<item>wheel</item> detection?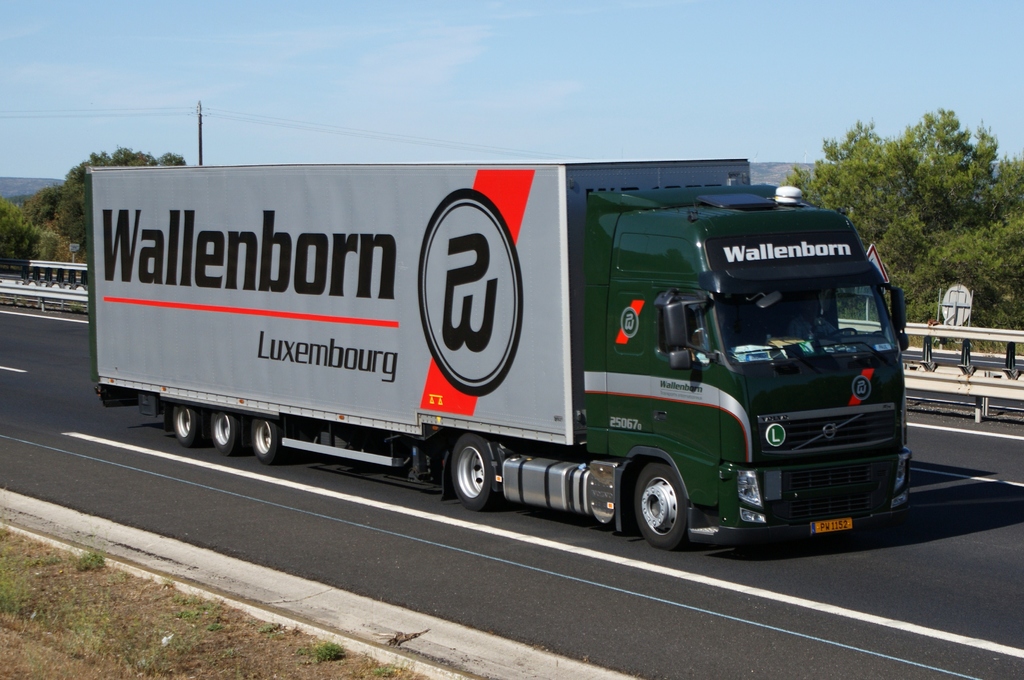
632:460:707:548
